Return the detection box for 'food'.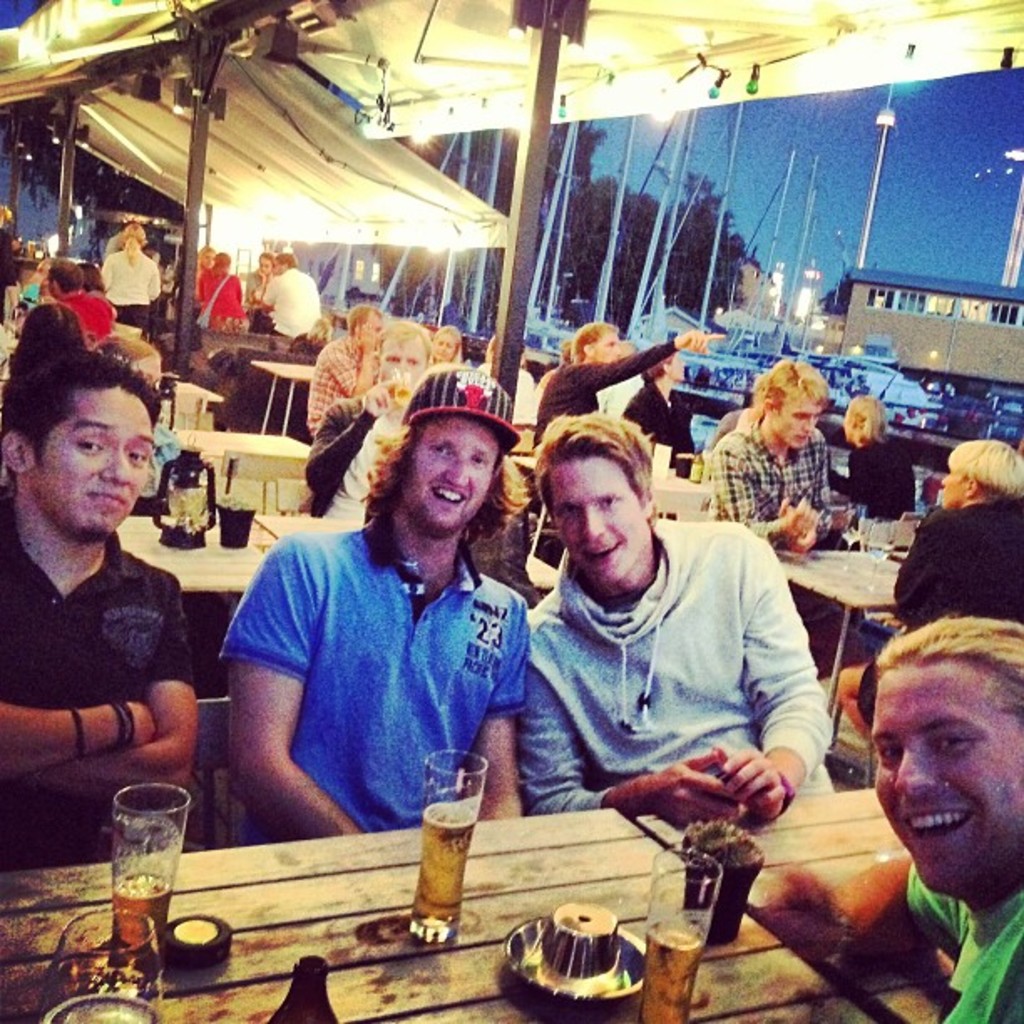
locate(686, 820, 768, 865).
